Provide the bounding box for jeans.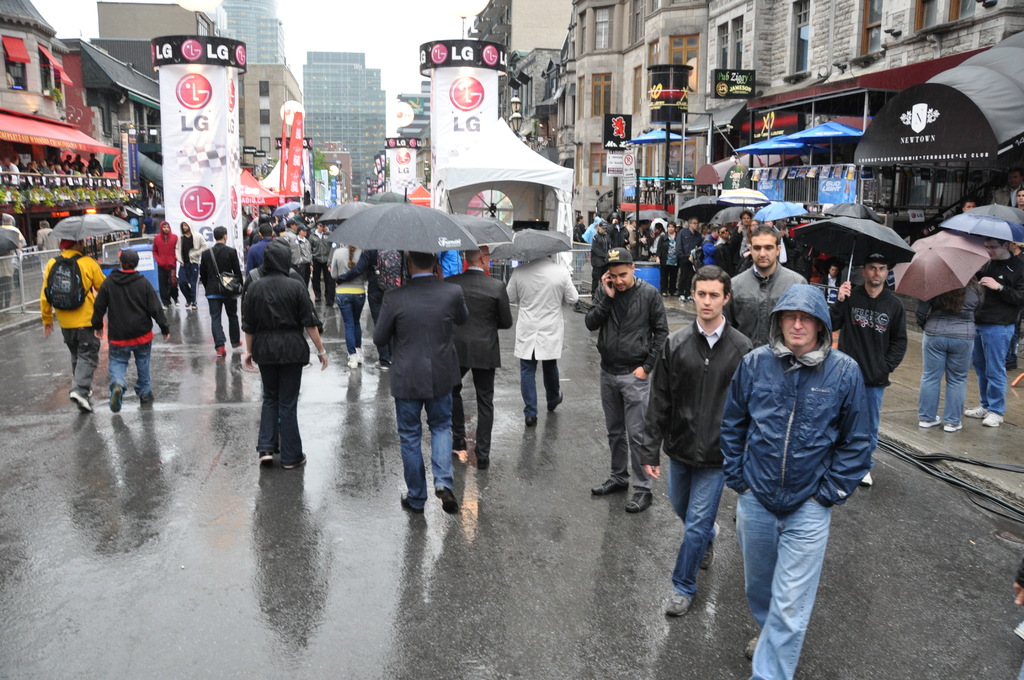
724/489/849/658.
